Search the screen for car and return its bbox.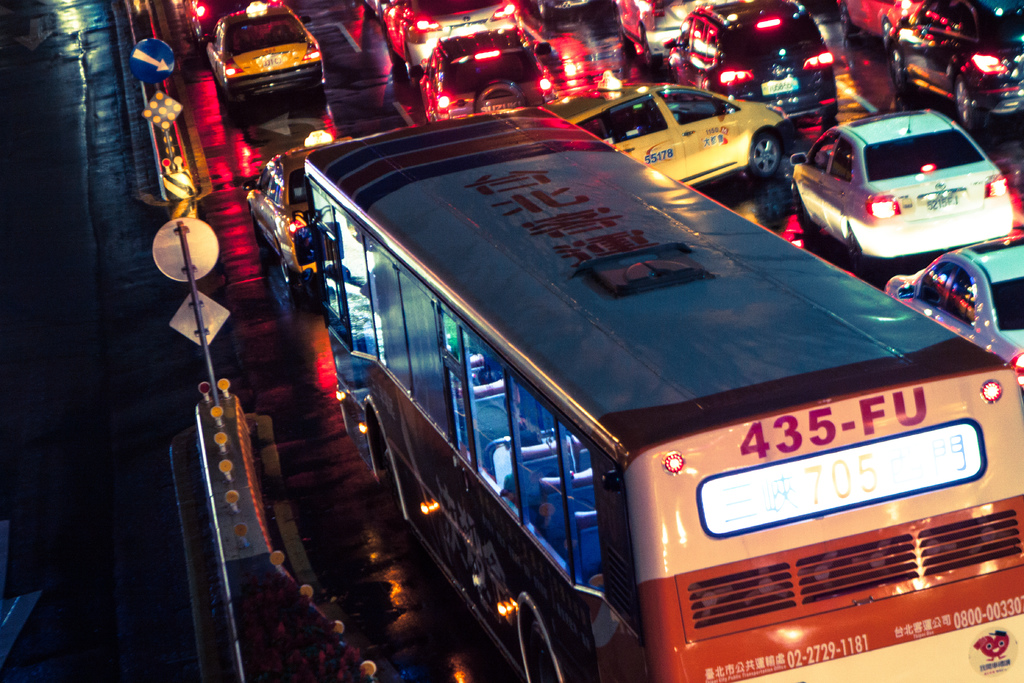
Found: {"left": 559, "top": 63, "right": 796, "bottom": 189}.
